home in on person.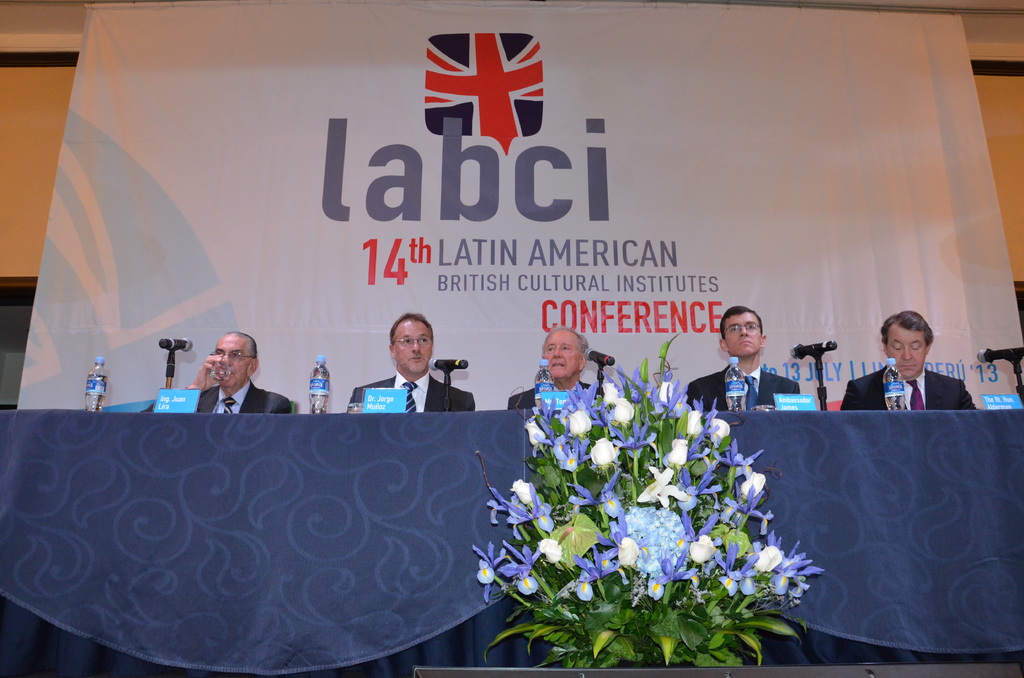
Homed in at (172, 323, 268, 428).
